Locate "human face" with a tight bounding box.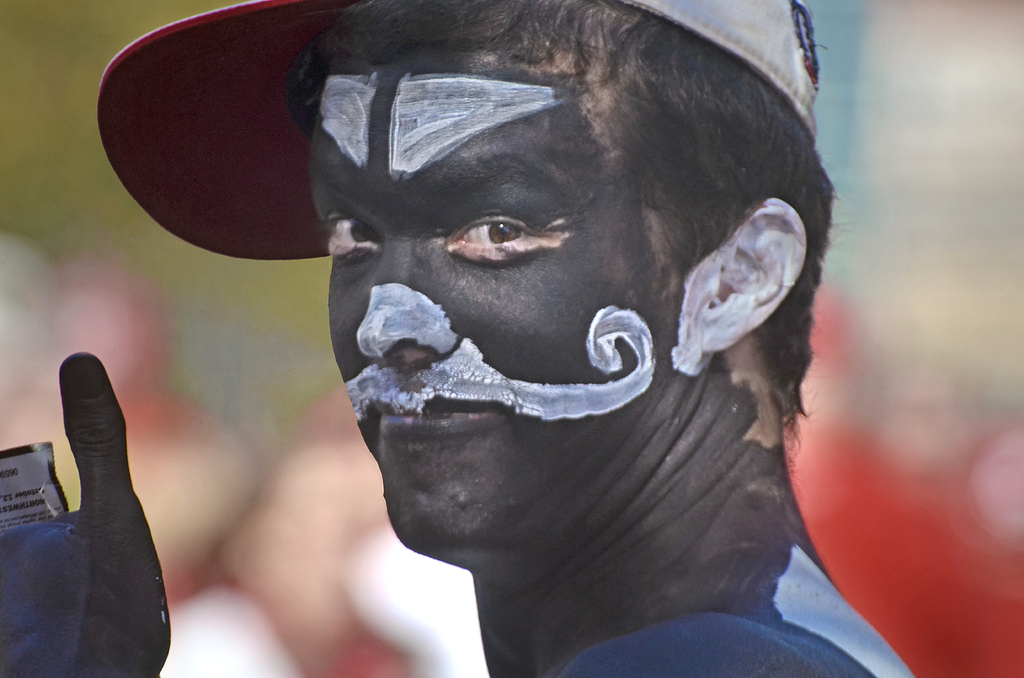
l=305, t=51, r=705, b=575.
